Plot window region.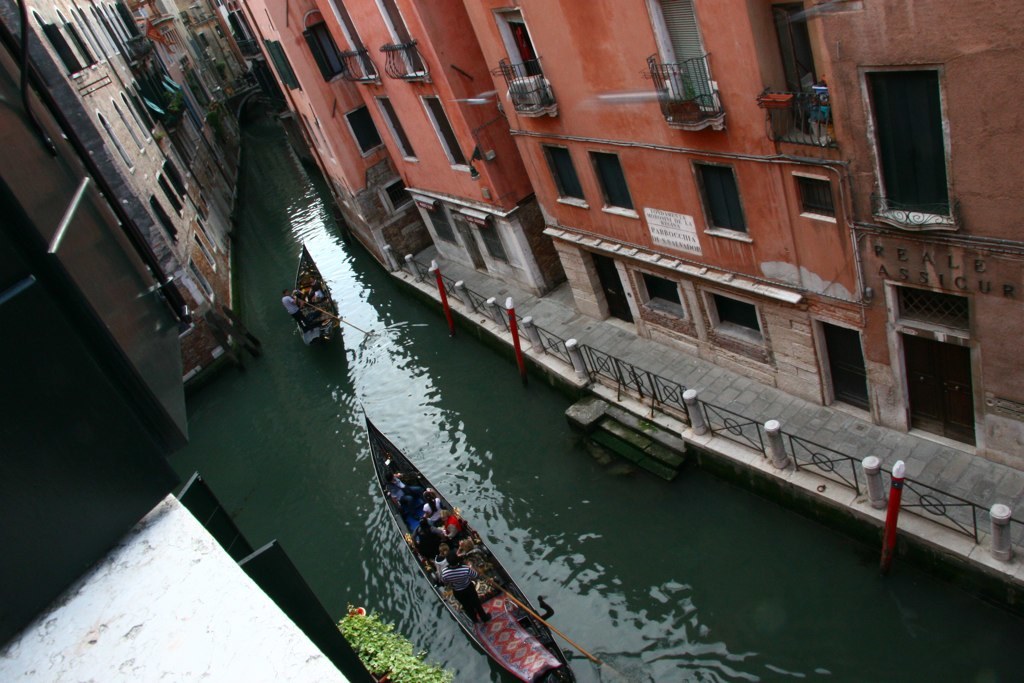
Plotted at 695/285/763/349.
